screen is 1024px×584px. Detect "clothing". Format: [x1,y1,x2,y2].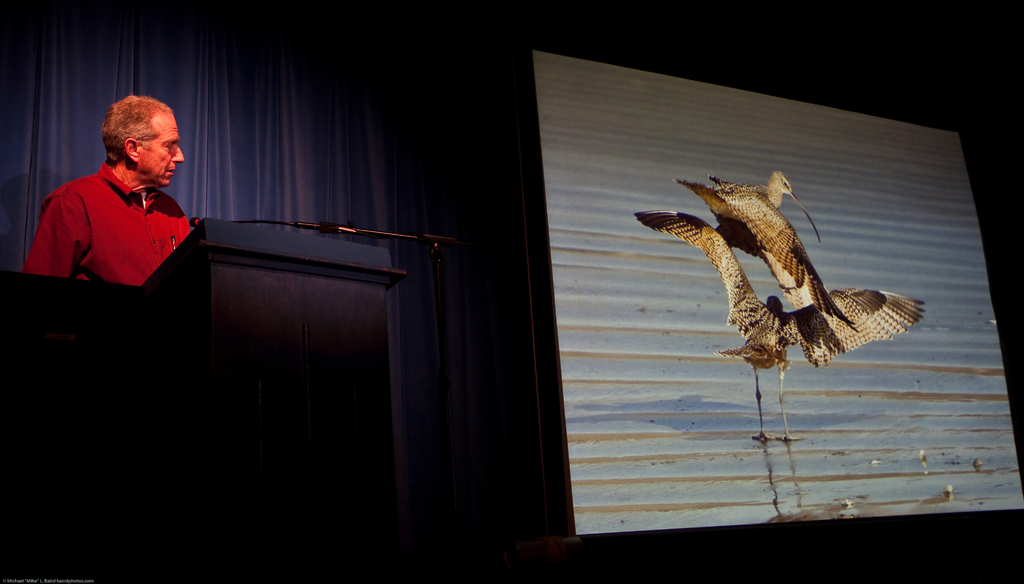
[26,138,196,285].
